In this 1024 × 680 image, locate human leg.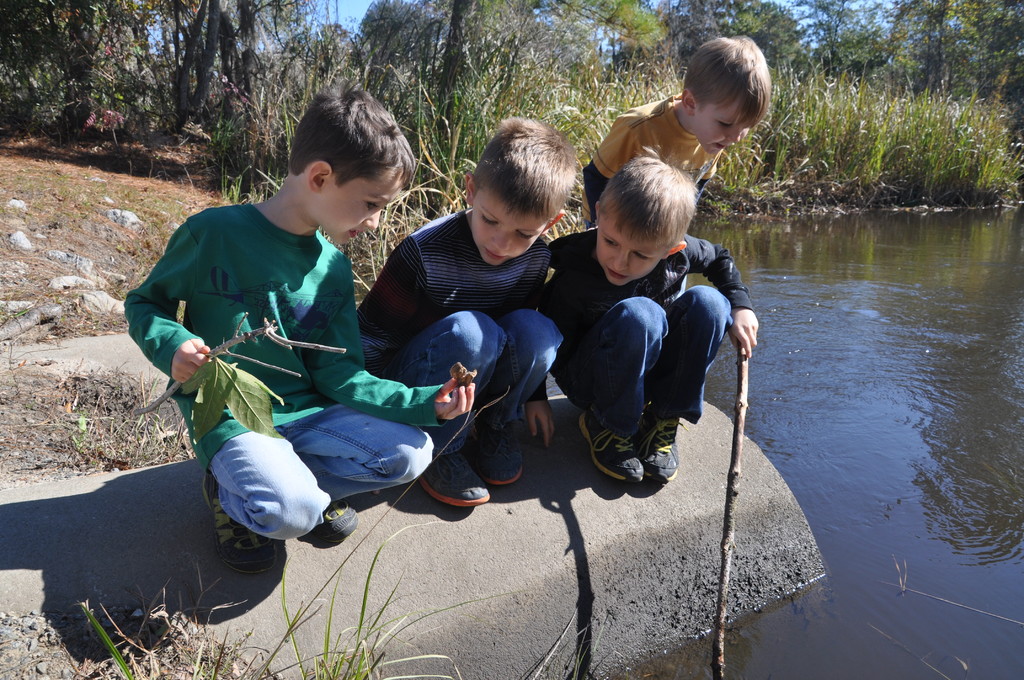
Bounding box: (665, 293, 740, 475).
